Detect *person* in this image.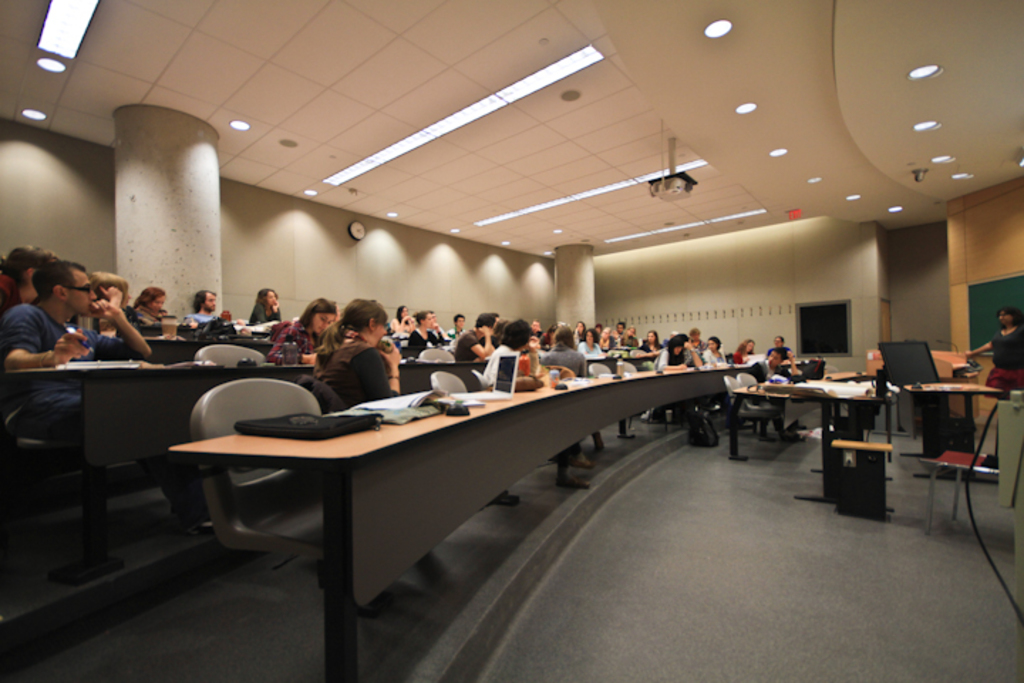
Detection: locate(183, 283, 238, 327).
